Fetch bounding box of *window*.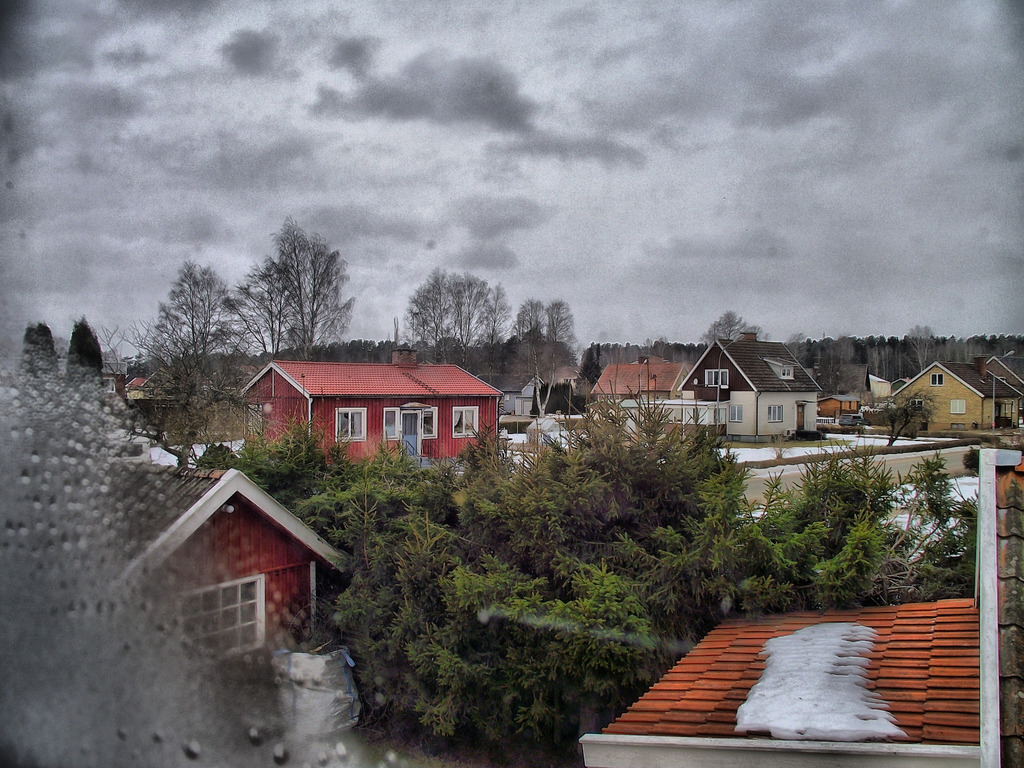
Bbox: (left=448, top=399, right=488, bottom=441).
